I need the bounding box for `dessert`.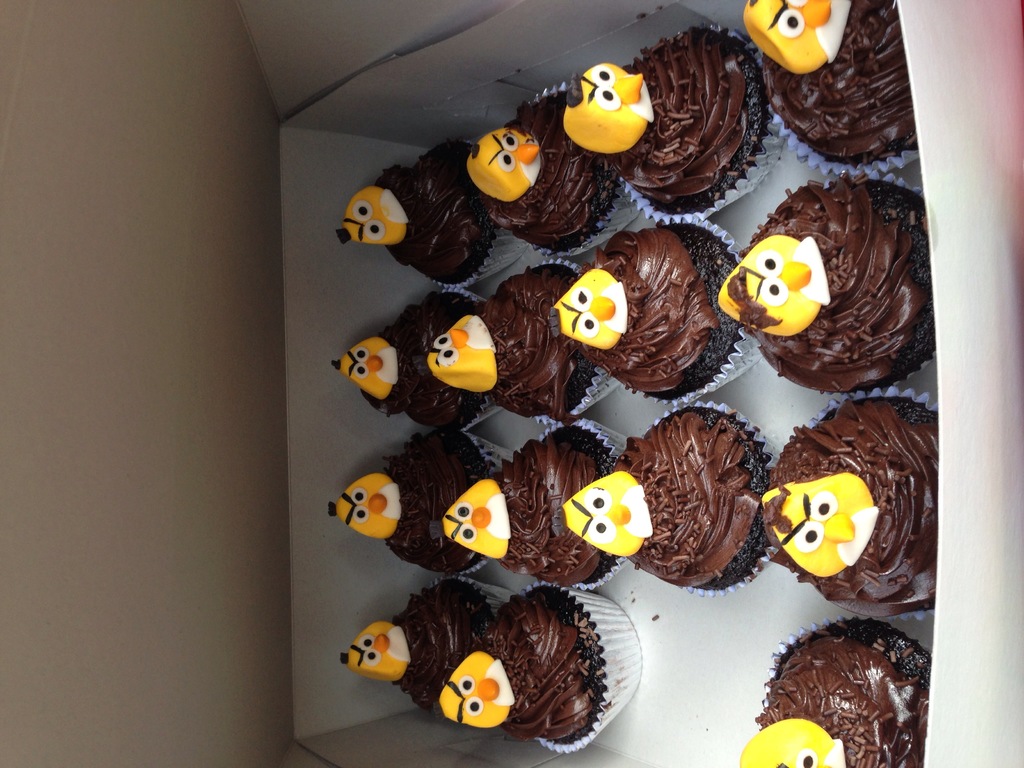
Here it is: BBox(442, 262, 611, 410).
